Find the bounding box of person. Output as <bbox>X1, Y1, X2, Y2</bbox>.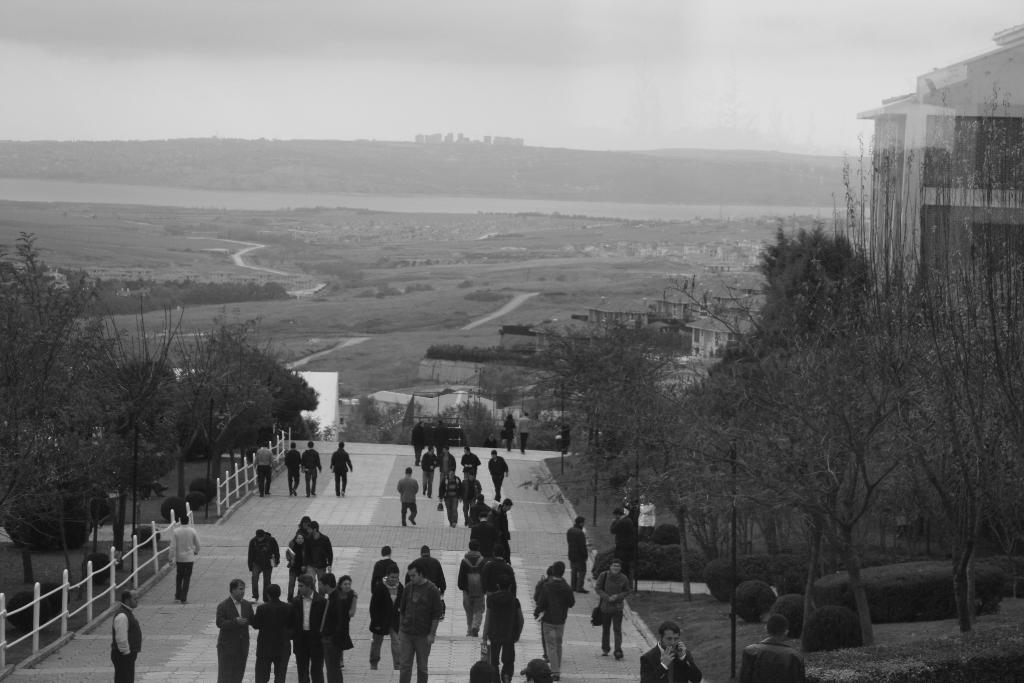
<bbox>598, 552, 641, 663</bbox>.
